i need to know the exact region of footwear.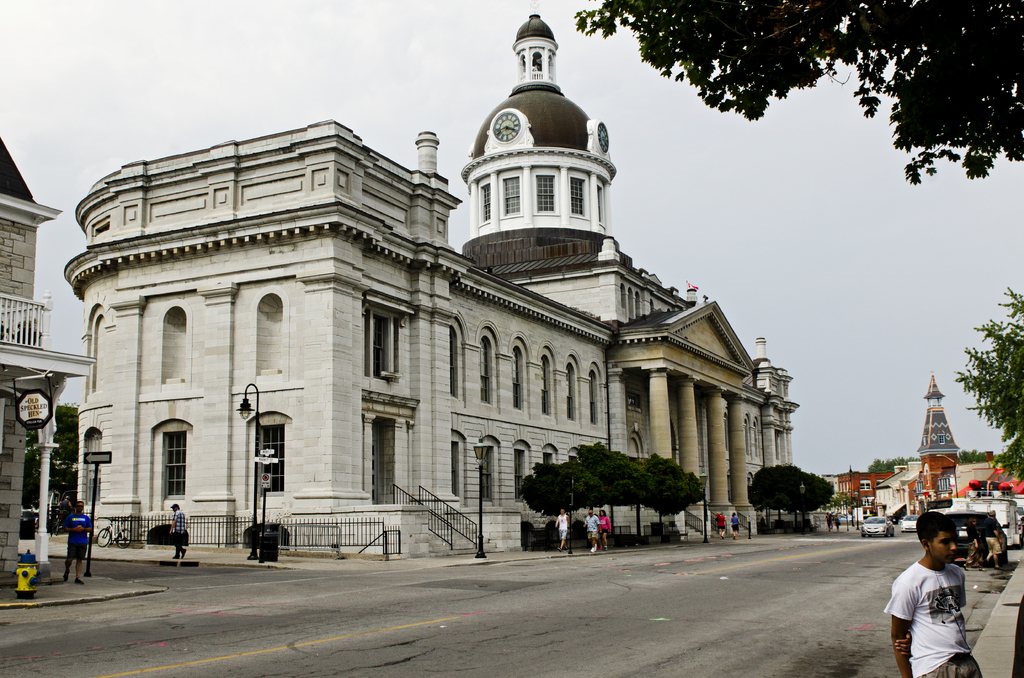
Region: BBox(75, 577, 85, 583).
